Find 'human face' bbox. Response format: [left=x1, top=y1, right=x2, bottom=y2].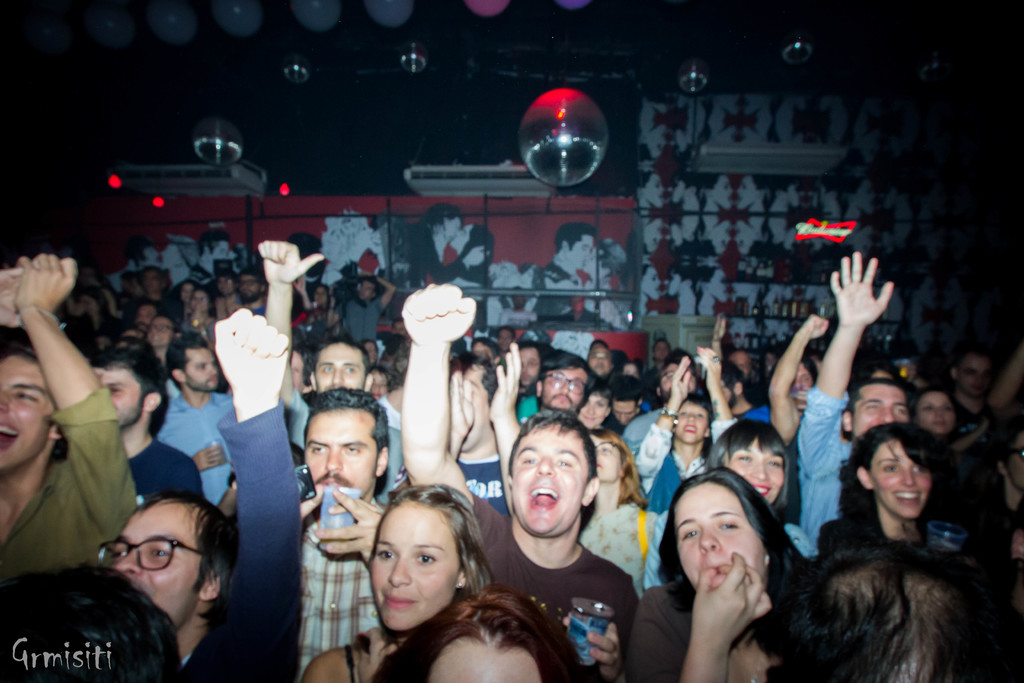
[left=364, top=336, right=376, bottom=361].
